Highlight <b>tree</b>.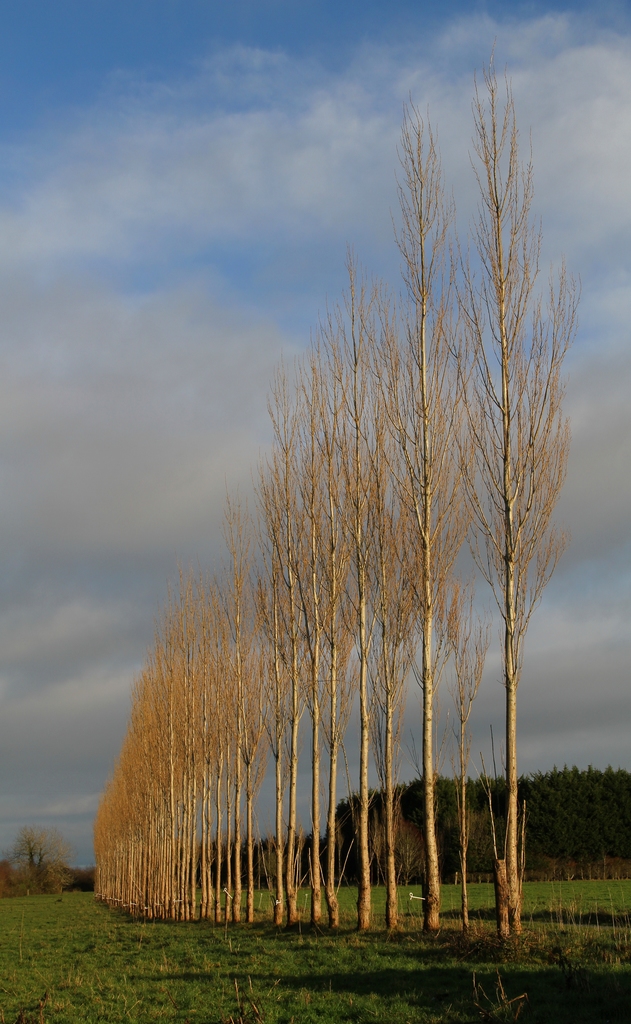
Highlighted region: (x1=0, y1=824, x2=60, y2=897).
